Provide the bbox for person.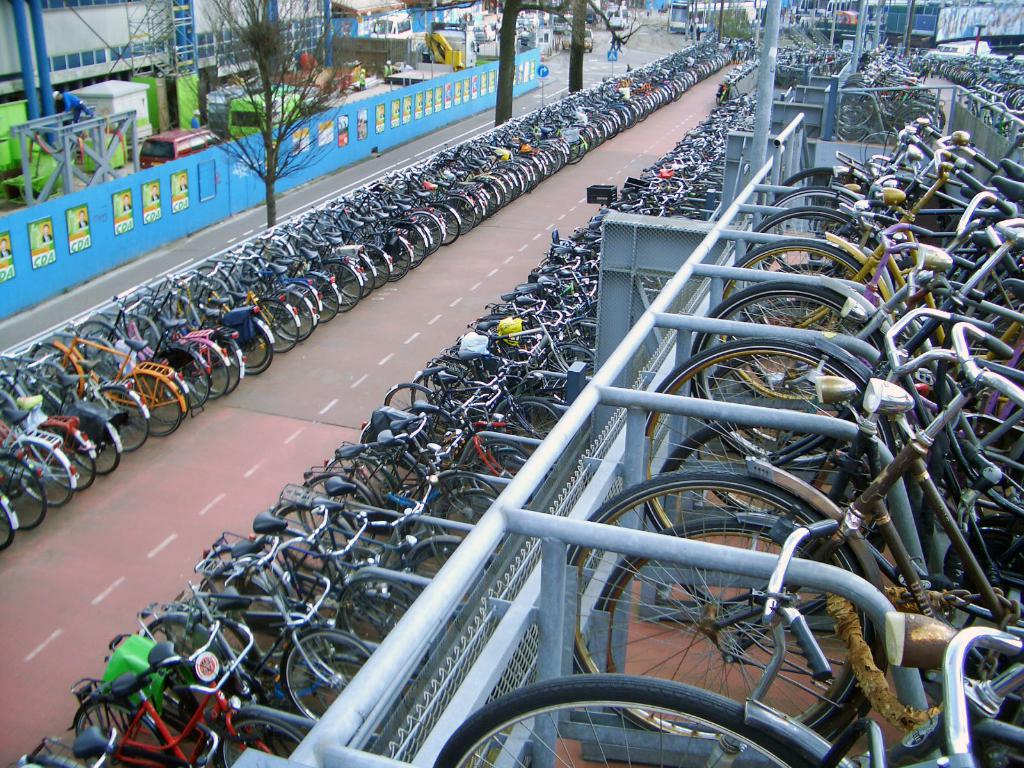
350 66 370 88.
